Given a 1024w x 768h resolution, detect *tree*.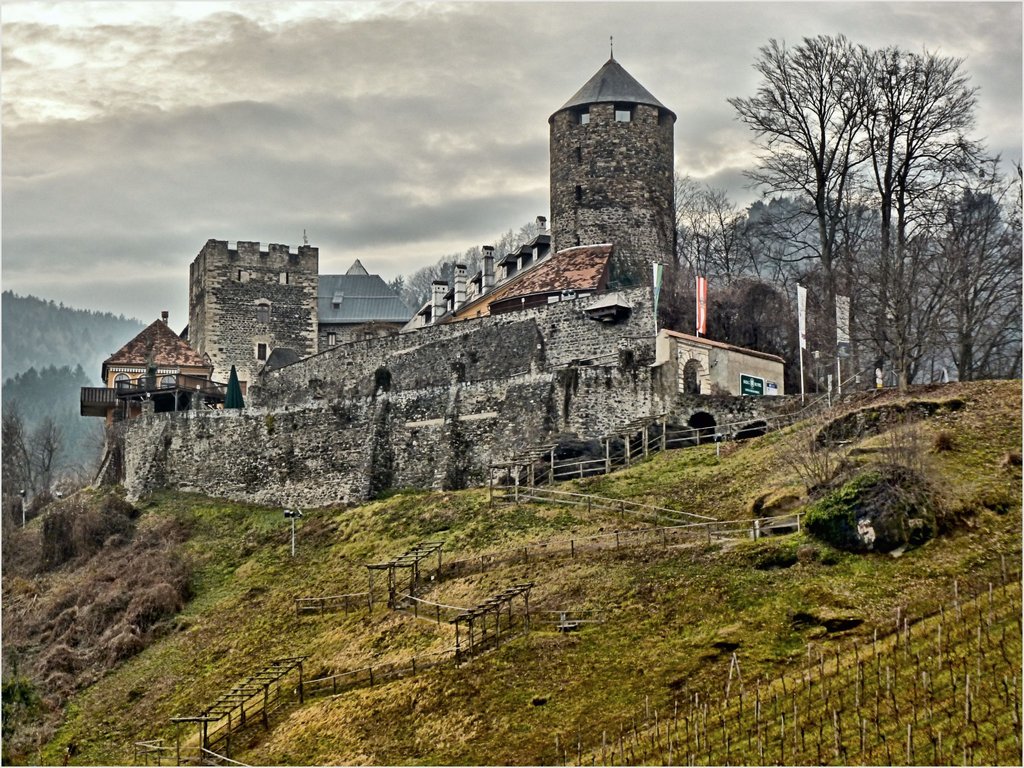
l=794, t=241, r=867, b=381.
